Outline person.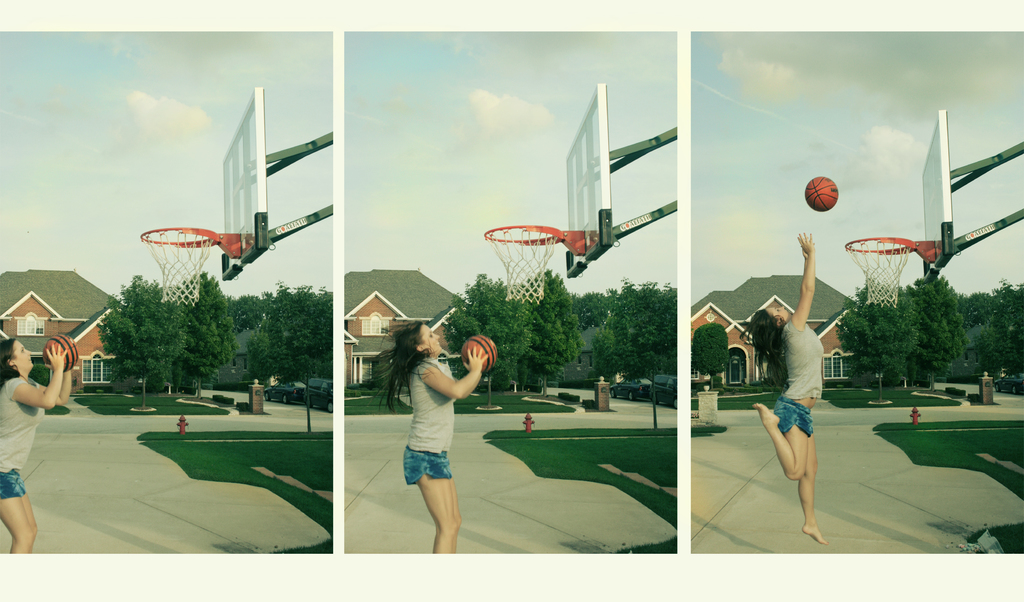
Outline: <box>750,228,828,544</box>.
